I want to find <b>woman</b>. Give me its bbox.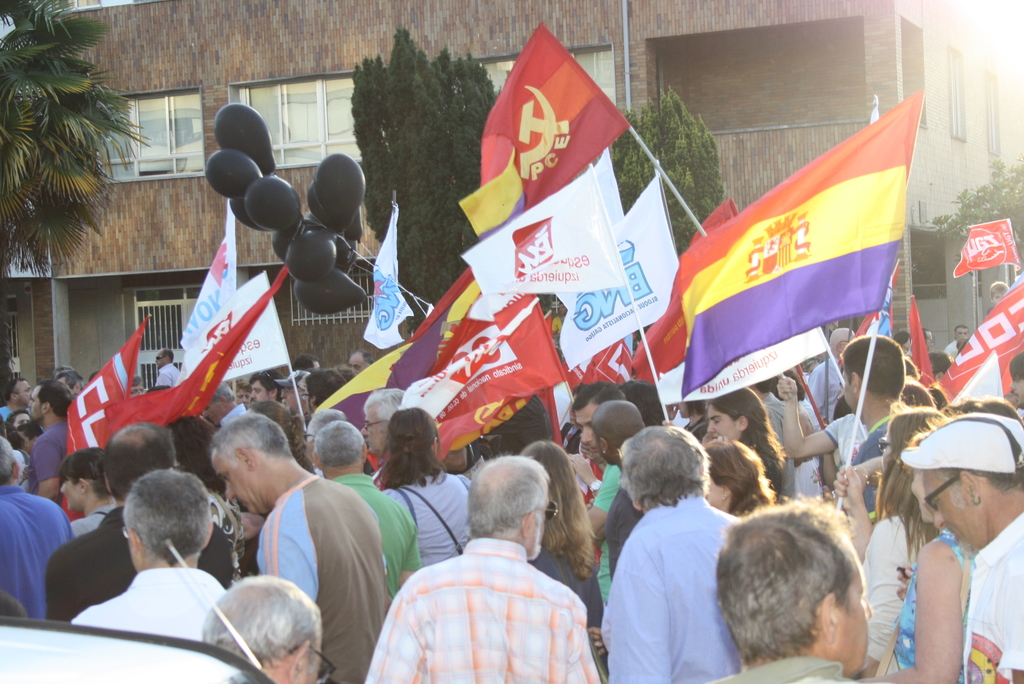
left=515, top=439, right=602, bottom=656.
